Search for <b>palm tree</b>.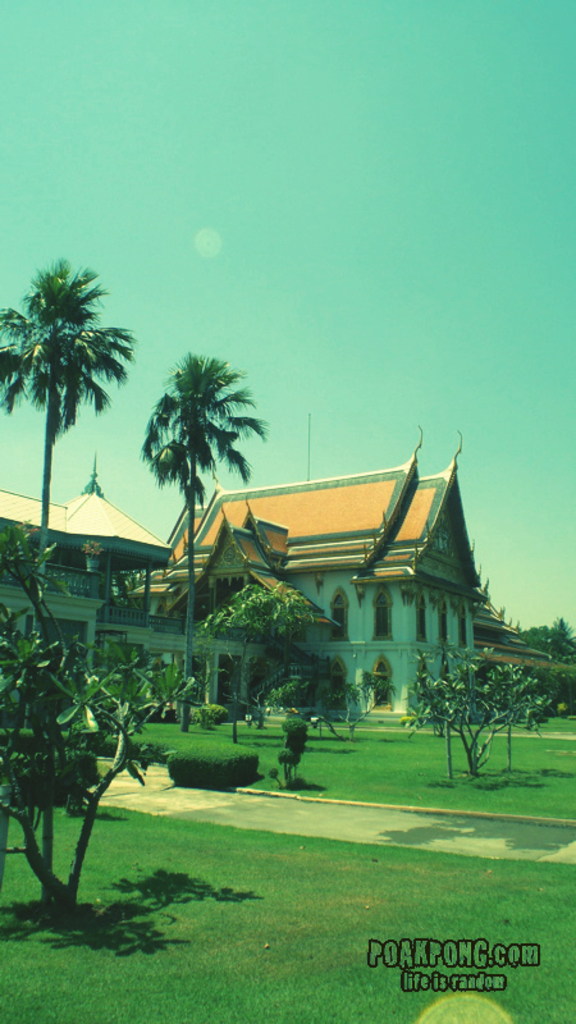
Found at locate(0, 643, 116, 960).
